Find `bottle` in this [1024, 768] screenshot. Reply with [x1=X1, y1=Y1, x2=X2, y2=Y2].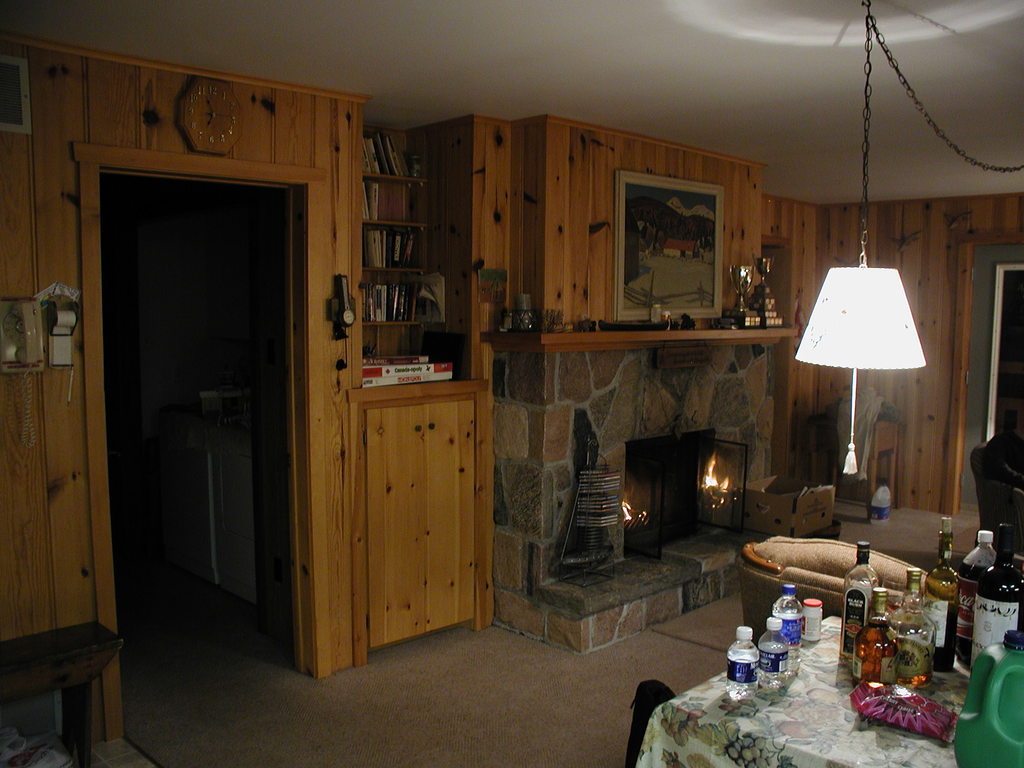
[x1=771, y1=581, x2=804, y2=666].
